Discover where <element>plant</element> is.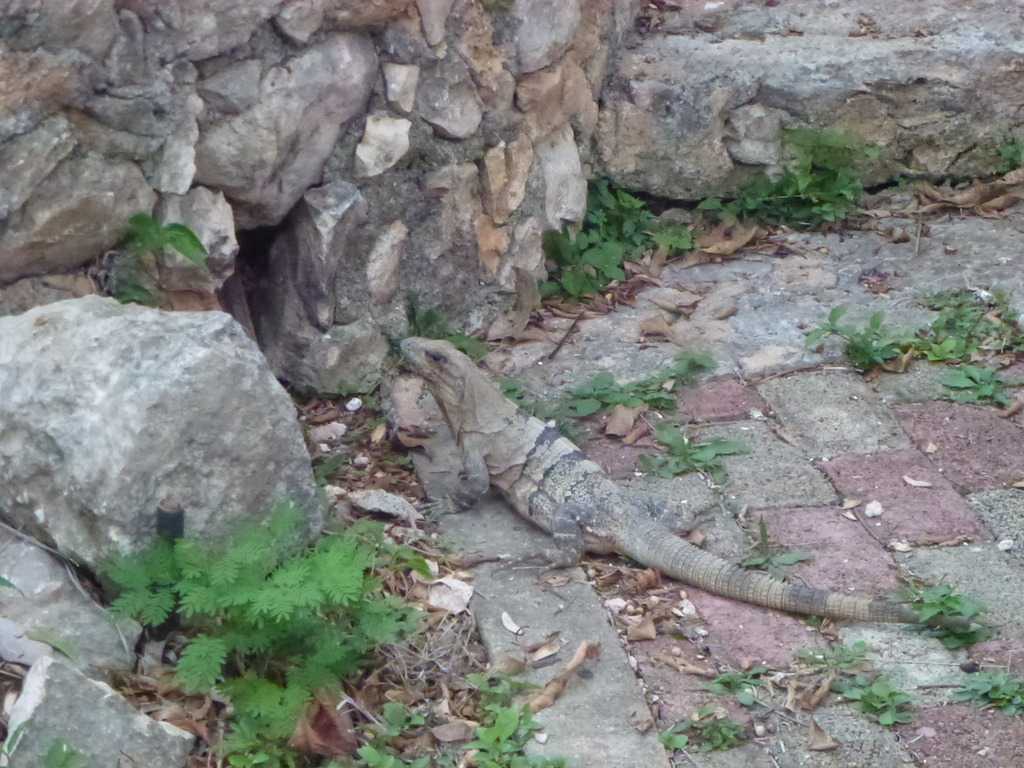
Discovered at pyautogui.locateOnScreen(952, 669, 1022, 712).
